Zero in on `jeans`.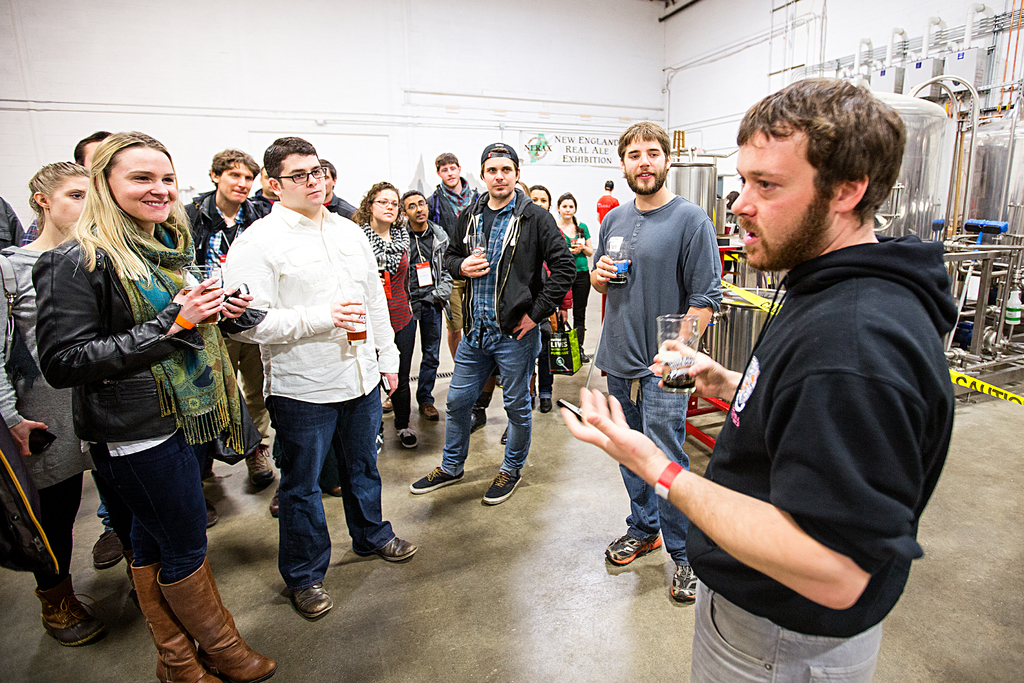
Zeroed in: l=612, t=374, r=703, b=558.
